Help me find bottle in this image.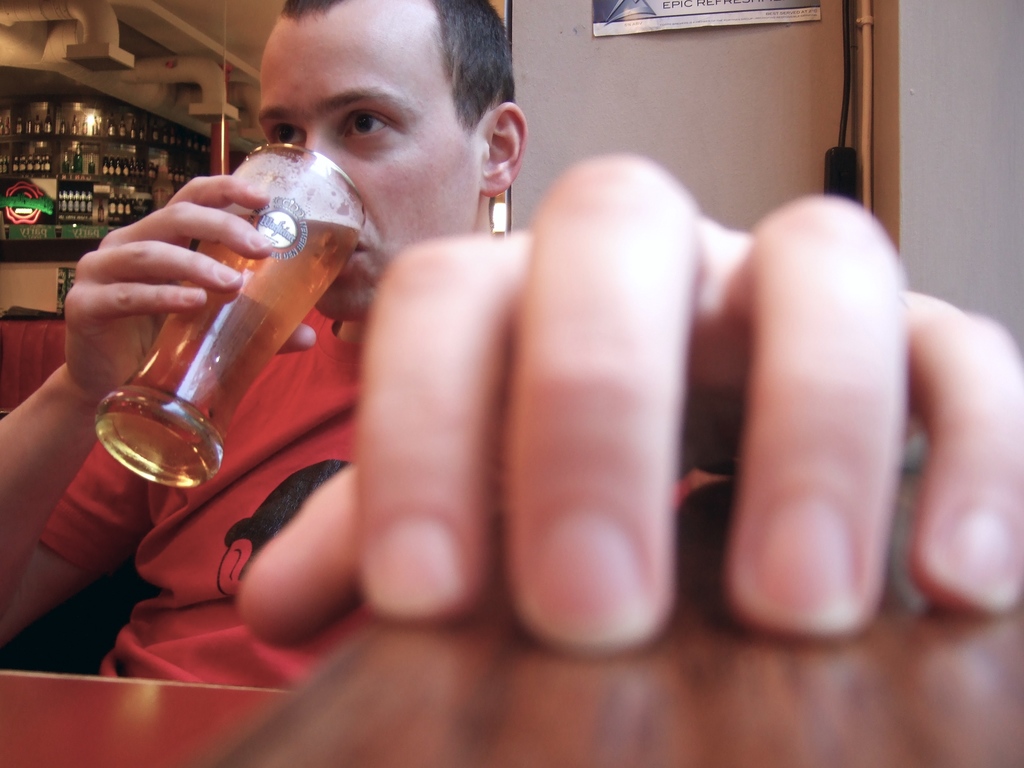
Found it: <region>5, 116, 12, 136</region>.
